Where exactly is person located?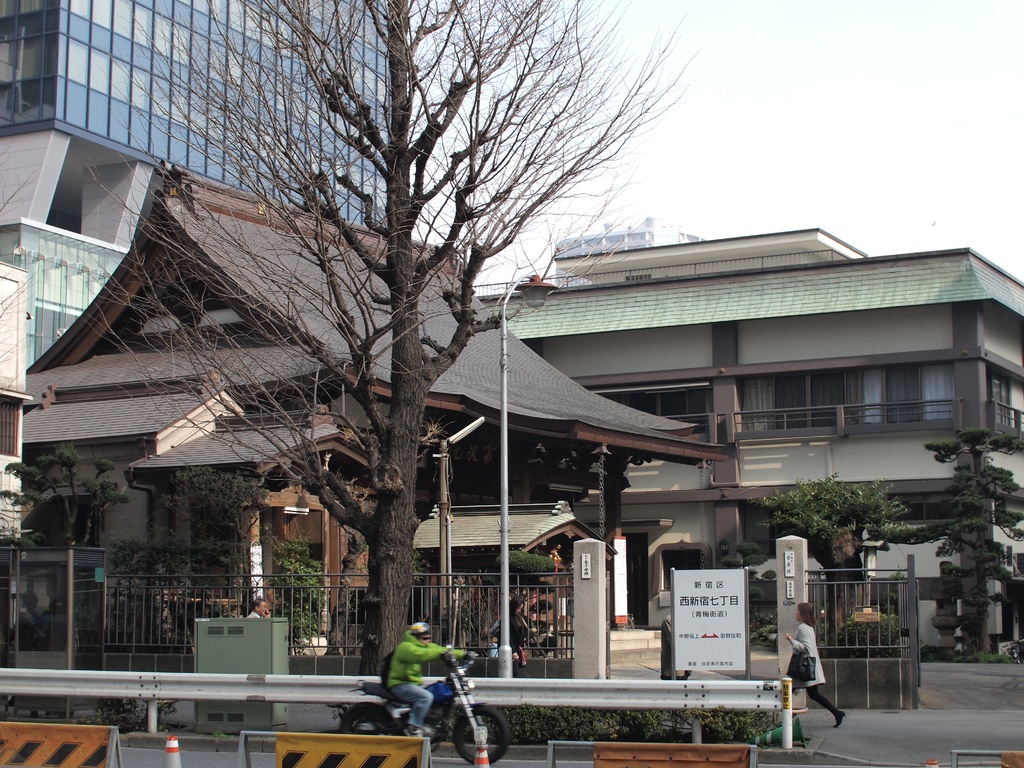
Its bounding box is detection(248, 597, 272, 618).
